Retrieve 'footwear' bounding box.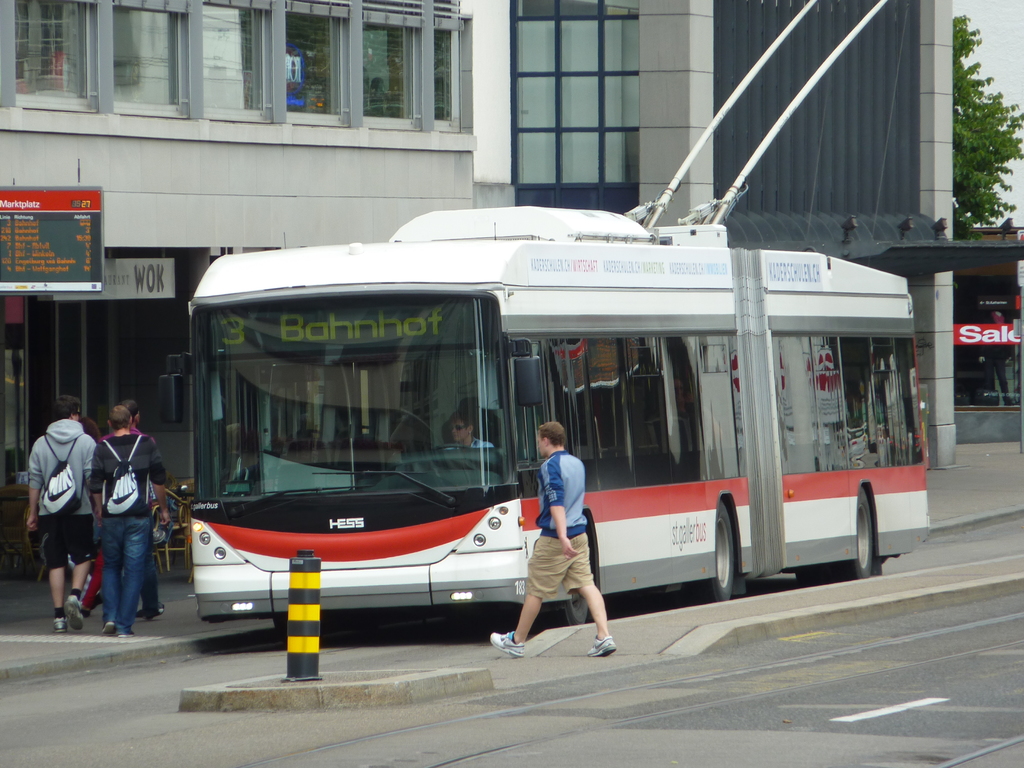
Bounding box: l=63, t=593, r=93, b=630.
